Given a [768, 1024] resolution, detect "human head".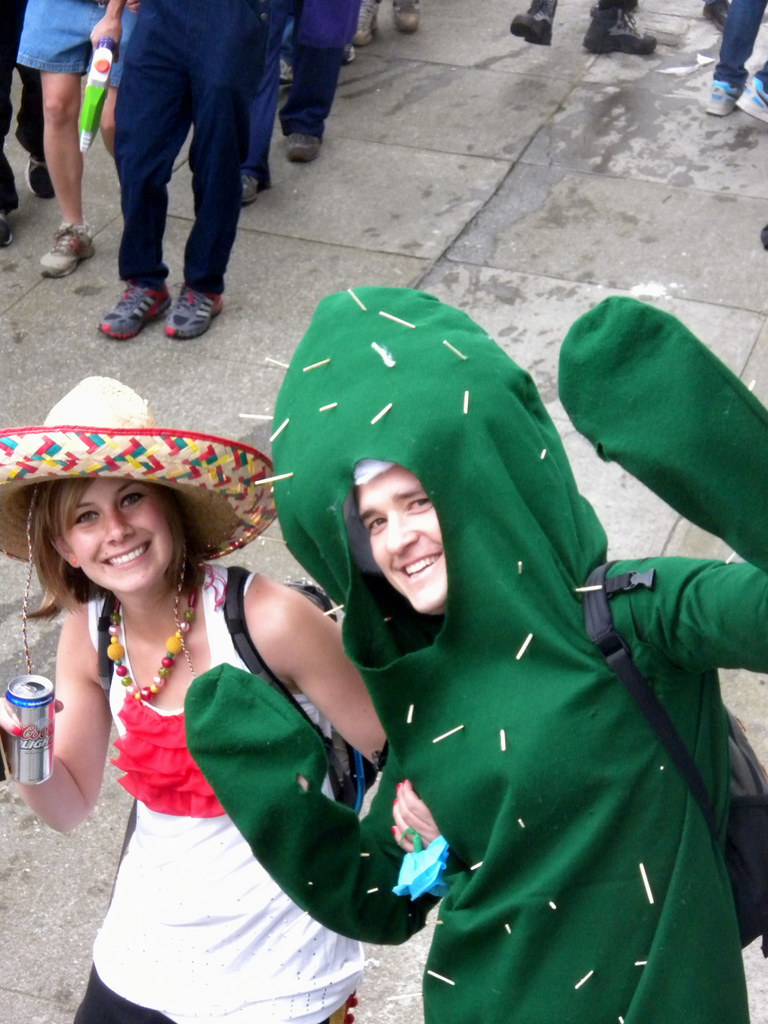
0 375 275 606.
